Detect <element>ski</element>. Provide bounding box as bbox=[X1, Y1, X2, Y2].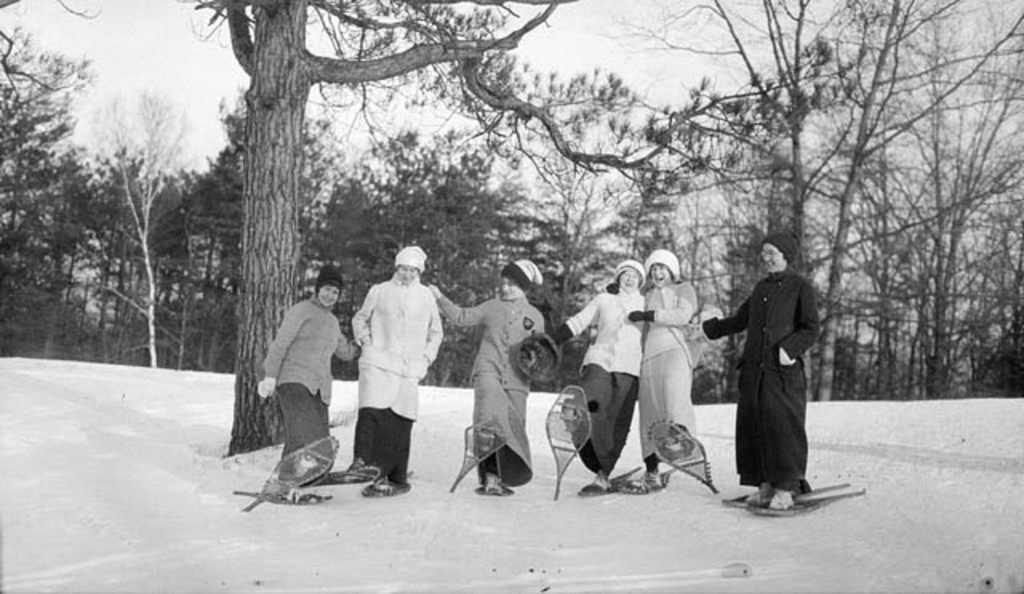
bbox=[750, 484, 869, 525].
